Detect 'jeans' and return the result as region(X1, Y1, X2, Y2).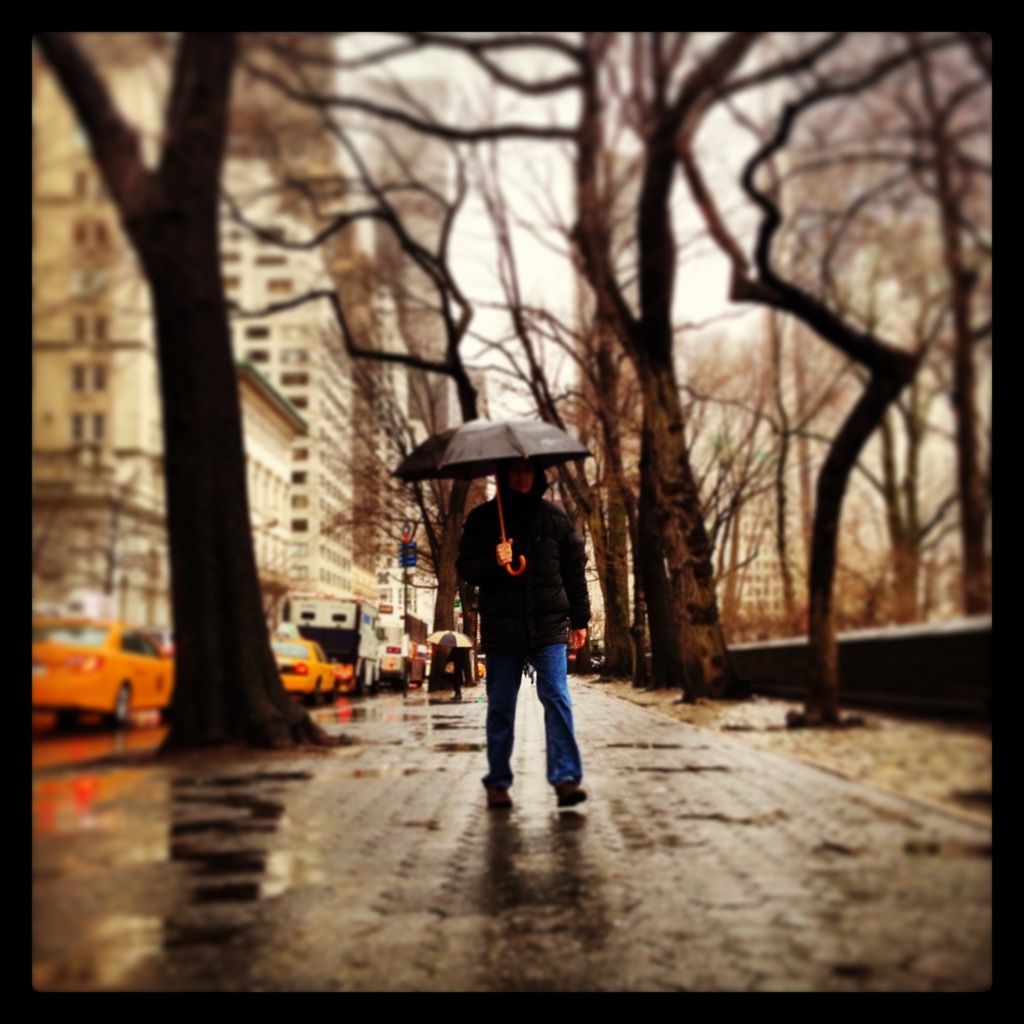
region(473, 625, 587, 809).
